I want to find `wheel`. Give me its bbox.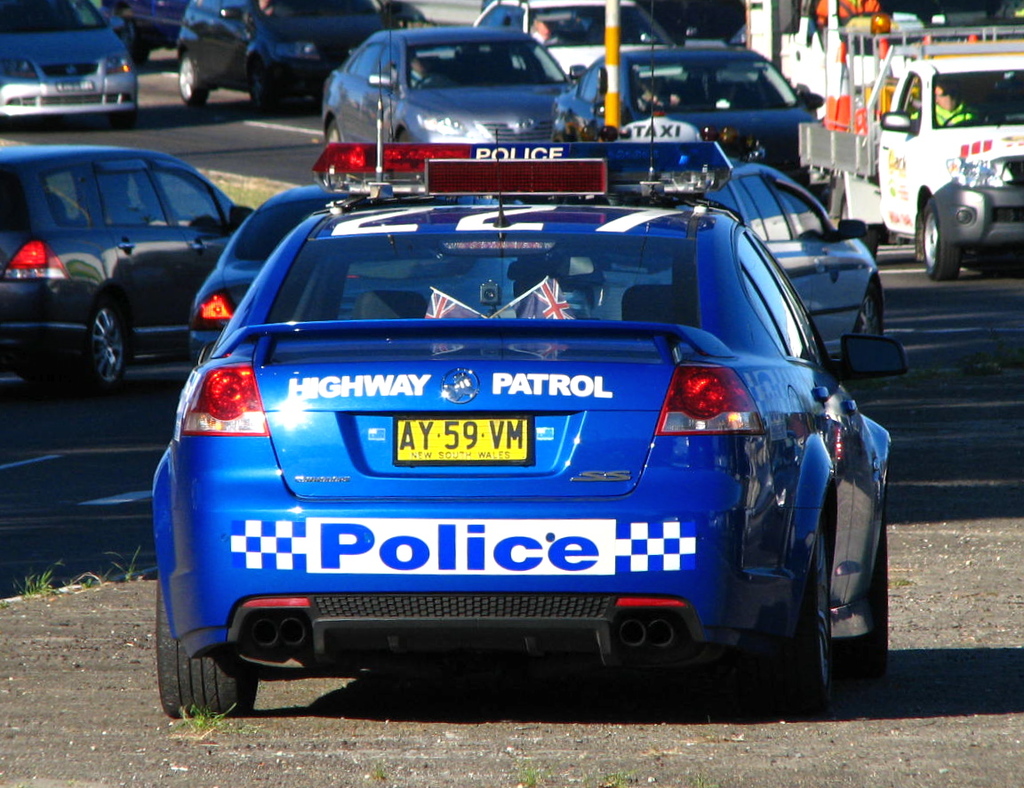
<box>82,288,137,390</box>.
